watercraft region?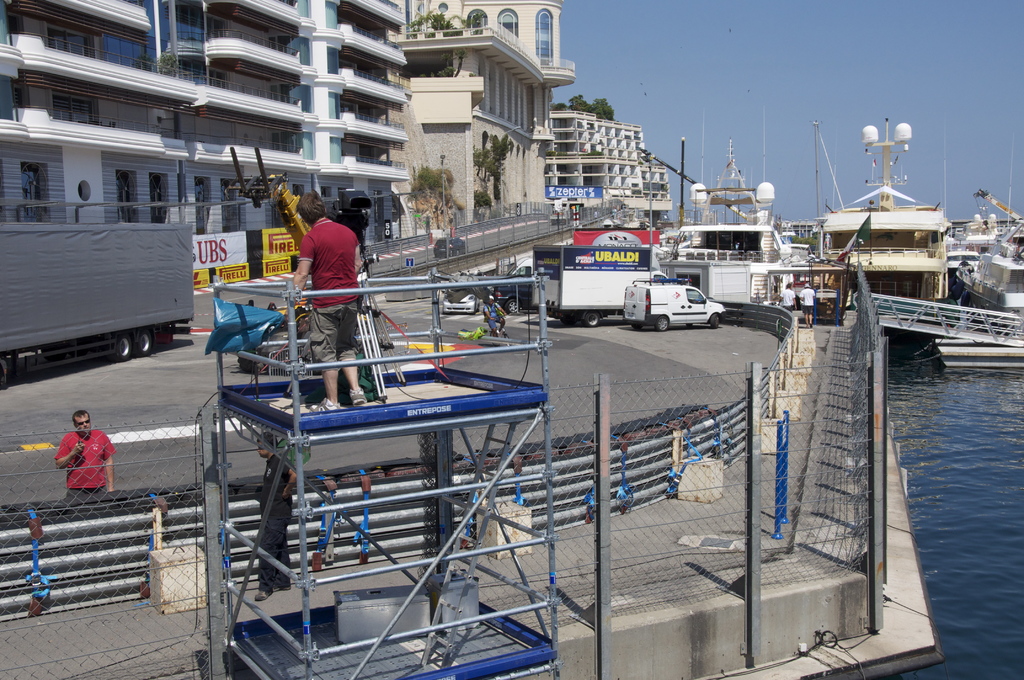
{"left": 933, "top": 339, "right": 1023, "bottom": 368}
